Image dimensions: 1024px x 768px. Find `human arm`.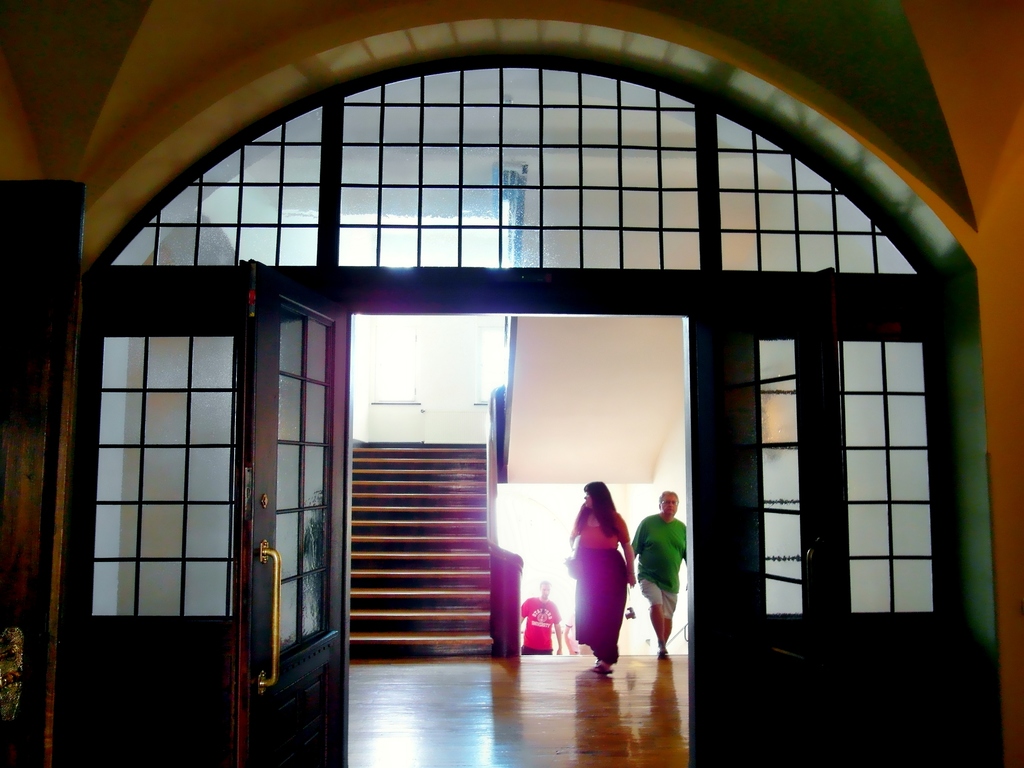
(x1=625, y1=521, x2=641, y2=562).
